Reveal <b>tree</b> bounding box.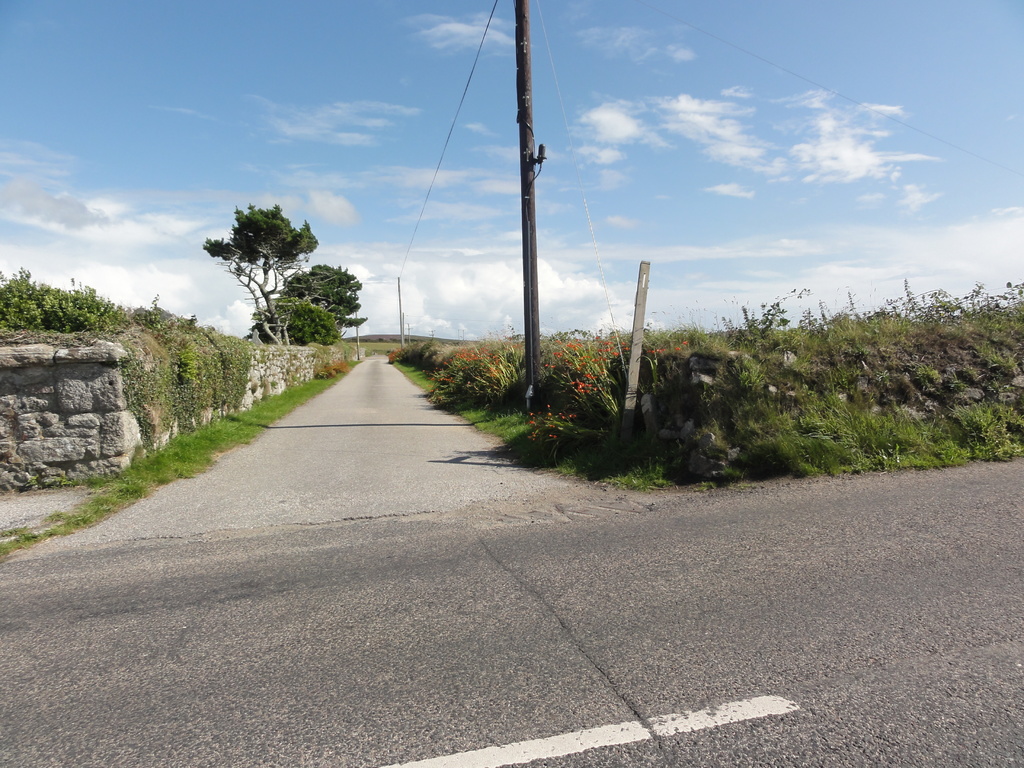
Revealed: left=278, top=262, right=376, bottom=331.
